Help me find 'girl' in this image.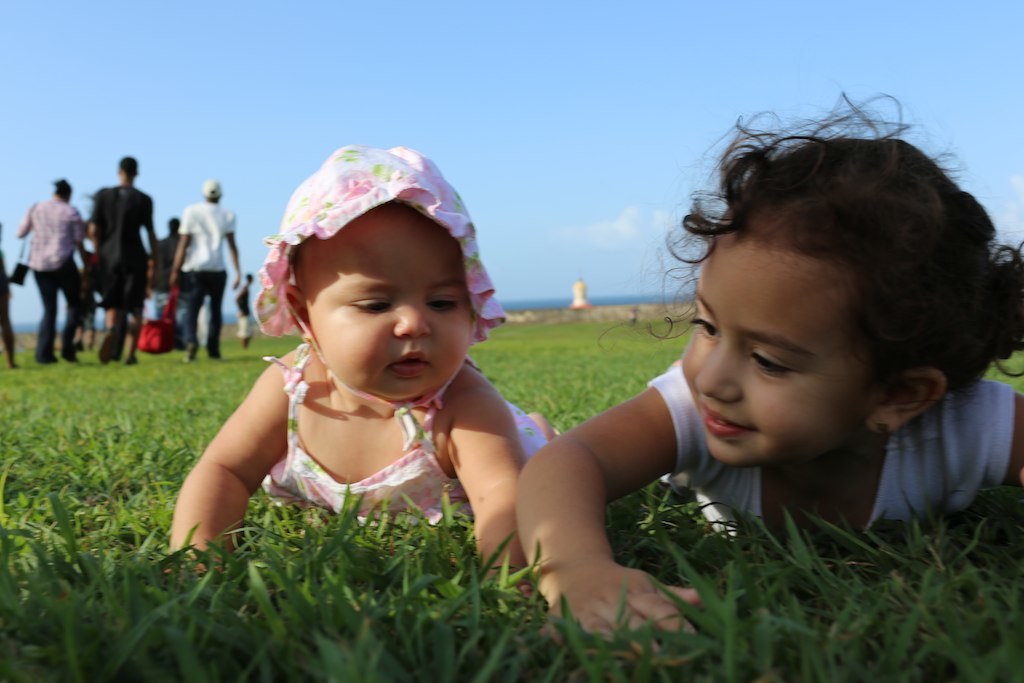
Found it: locate(505, 89, 1023, 664).
